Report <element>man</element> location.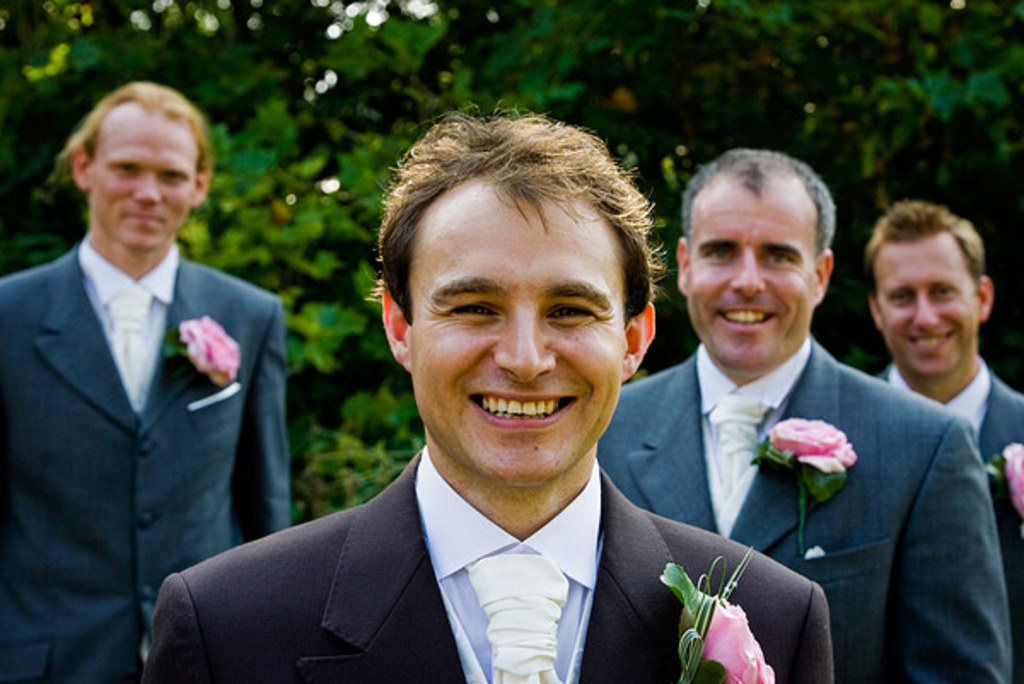
Report: 133,99,835,682.
